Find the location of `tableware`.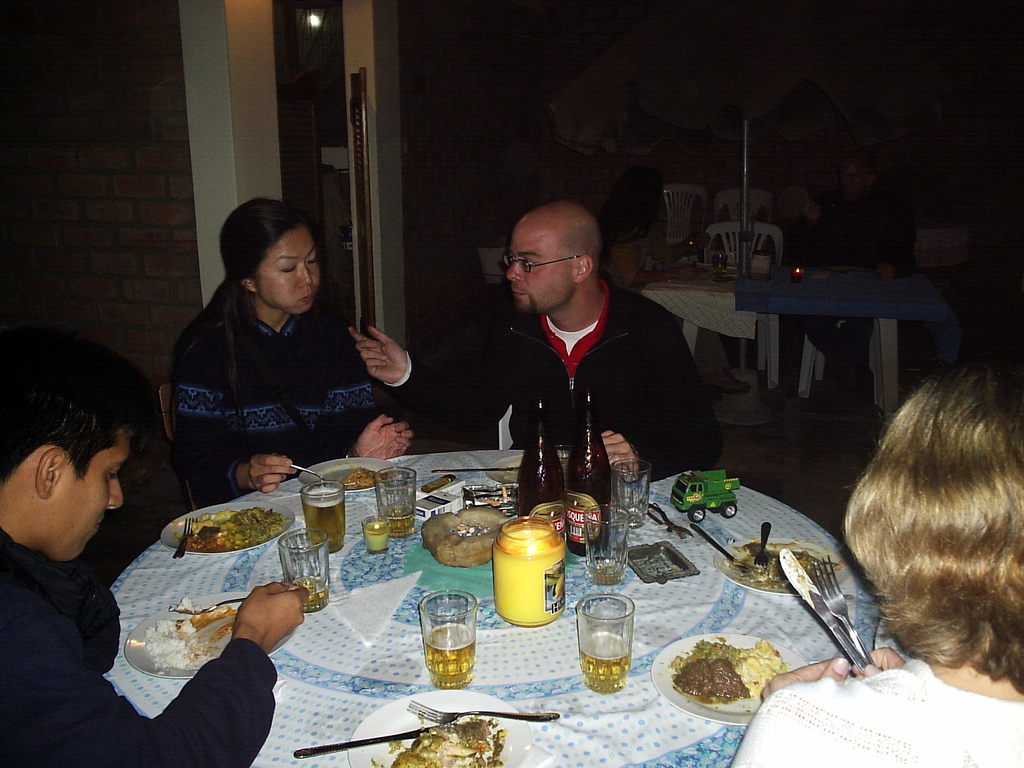
Location: detection(279, 525, 330, 614).
